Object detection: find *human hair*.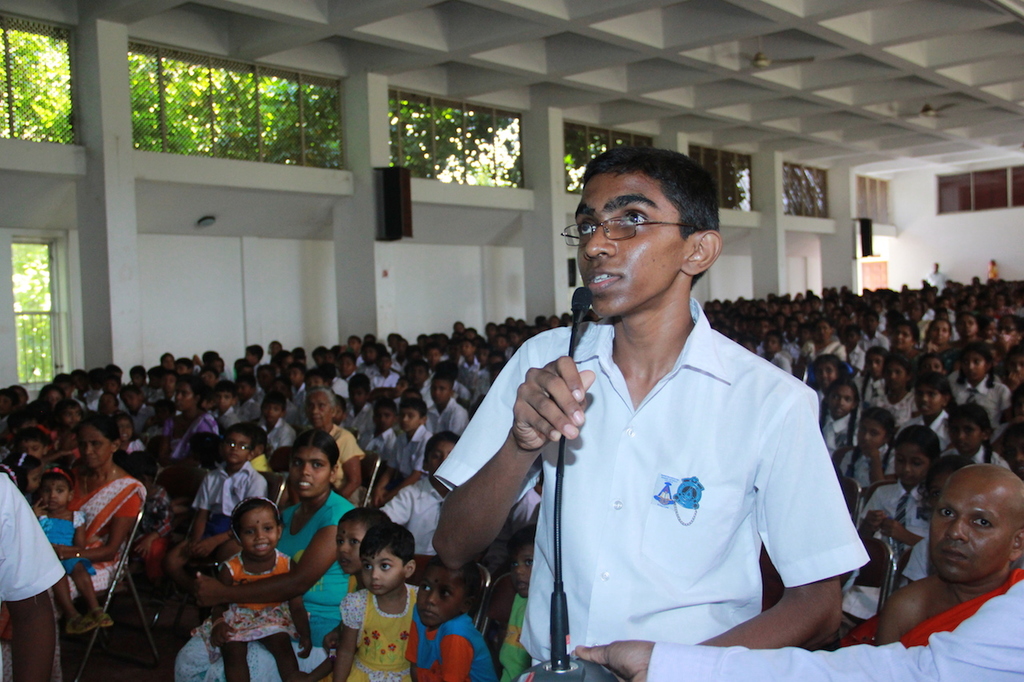
x1=212 y1=381 x2=234 y2=399.
